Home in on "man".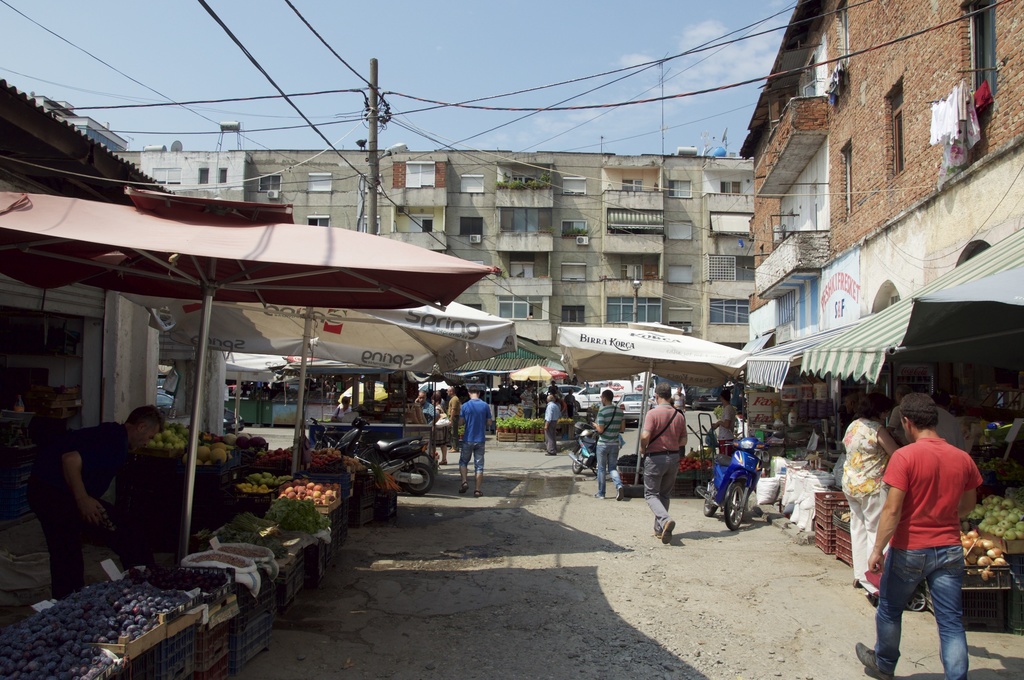
Homed in at (543,394,561,455).
